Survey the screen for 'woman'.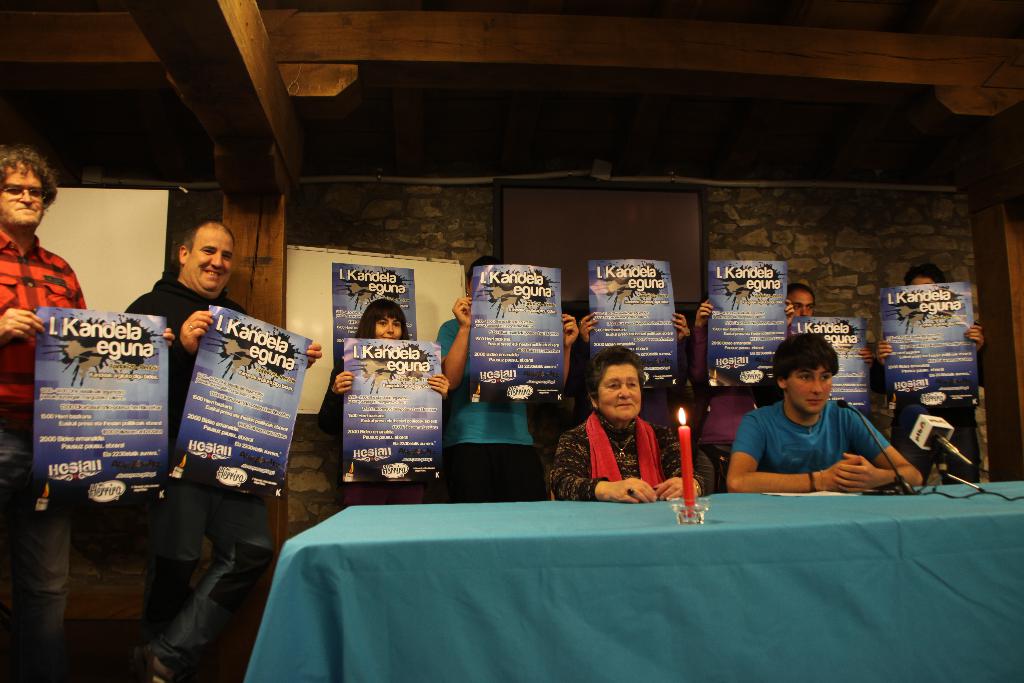
Survey found: 558:344:691:511.
